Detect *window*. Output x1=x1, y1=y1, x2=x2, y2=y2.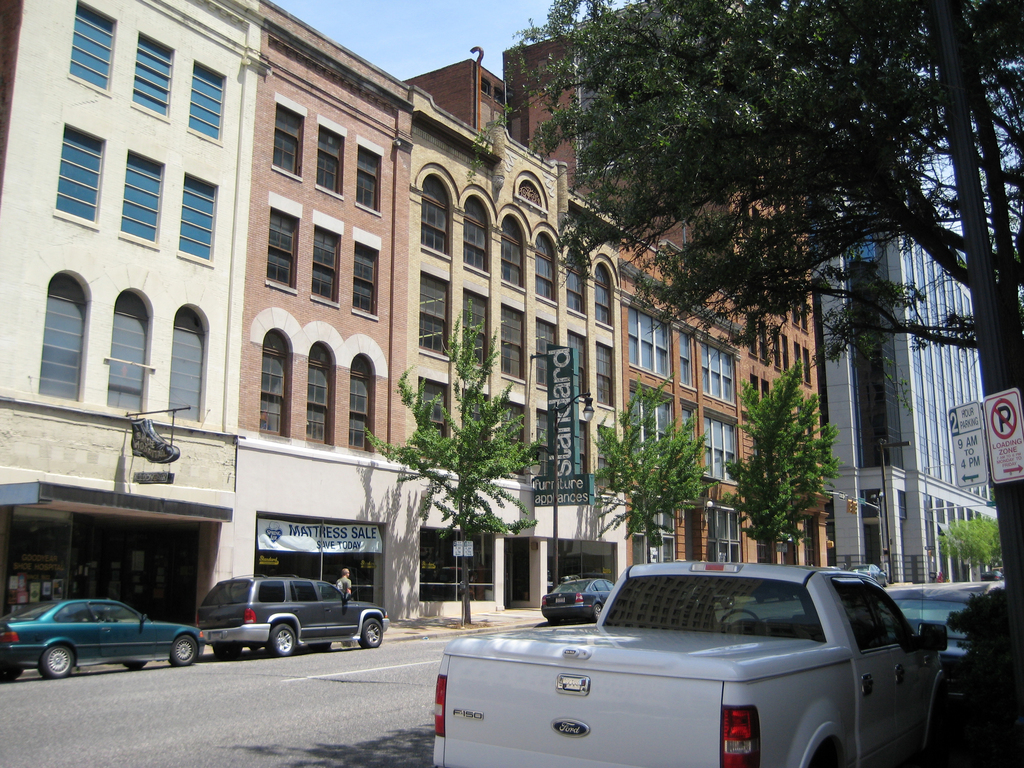
x1=628, y1=385, x2=673, y2=470.
